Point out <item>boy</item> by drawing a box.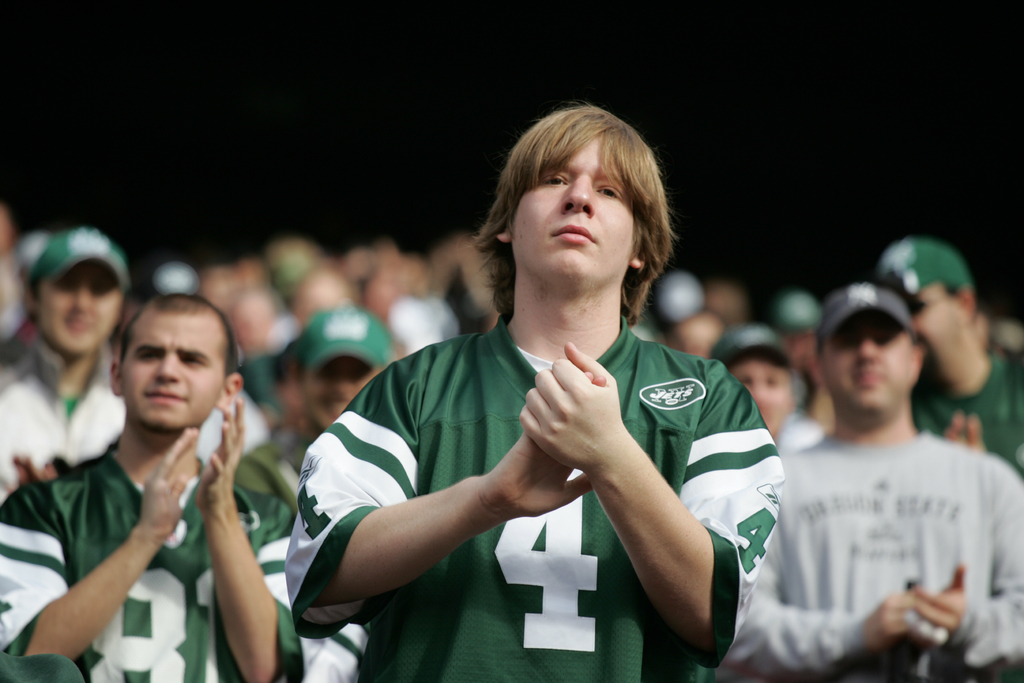
(x1=771, y1=289, x2=825, y2=368).
